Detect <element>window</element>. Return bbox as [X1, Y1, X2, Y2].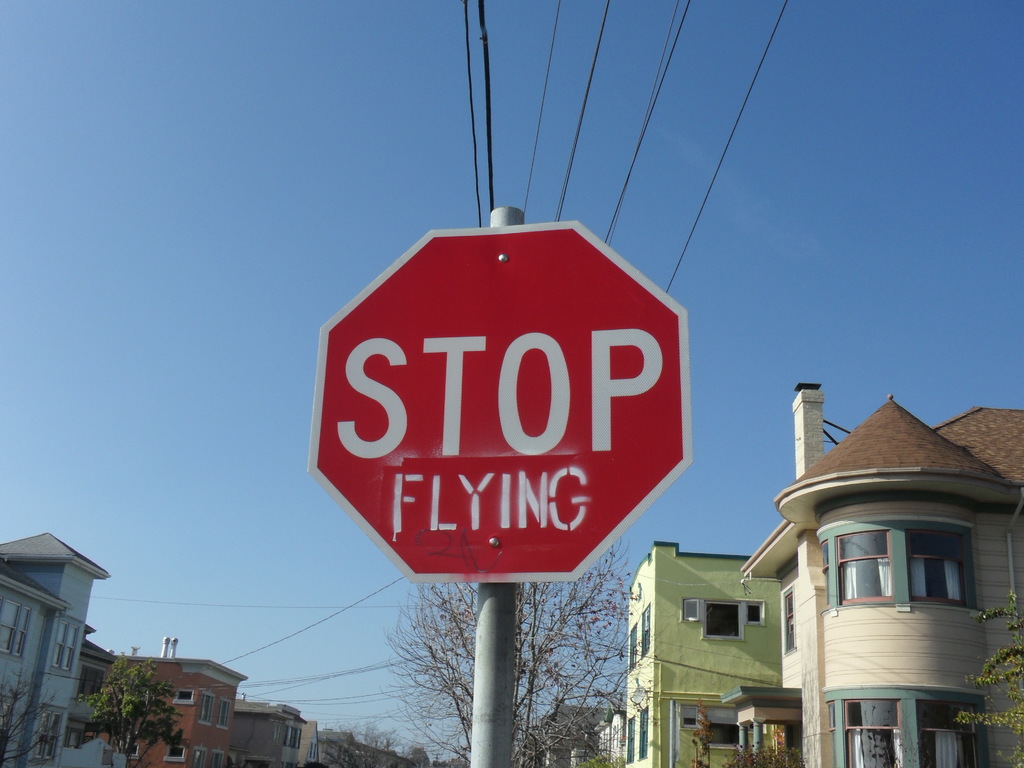
[902, 528, 976, 605].
